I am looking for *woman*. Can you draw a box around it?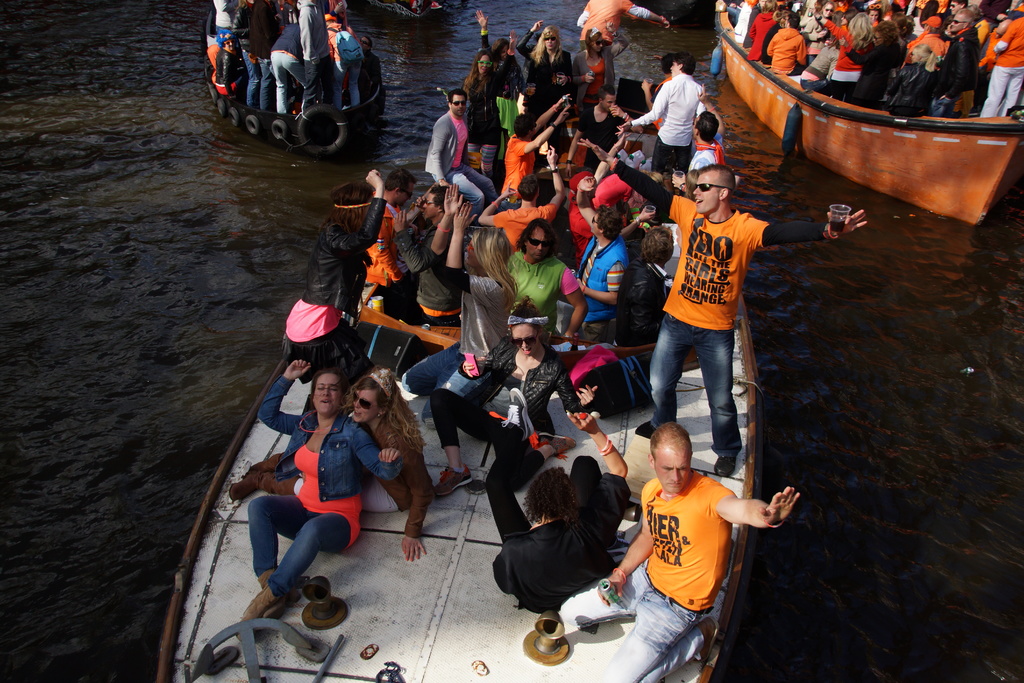
Sure, the bounding box is [225,362,435,561].
